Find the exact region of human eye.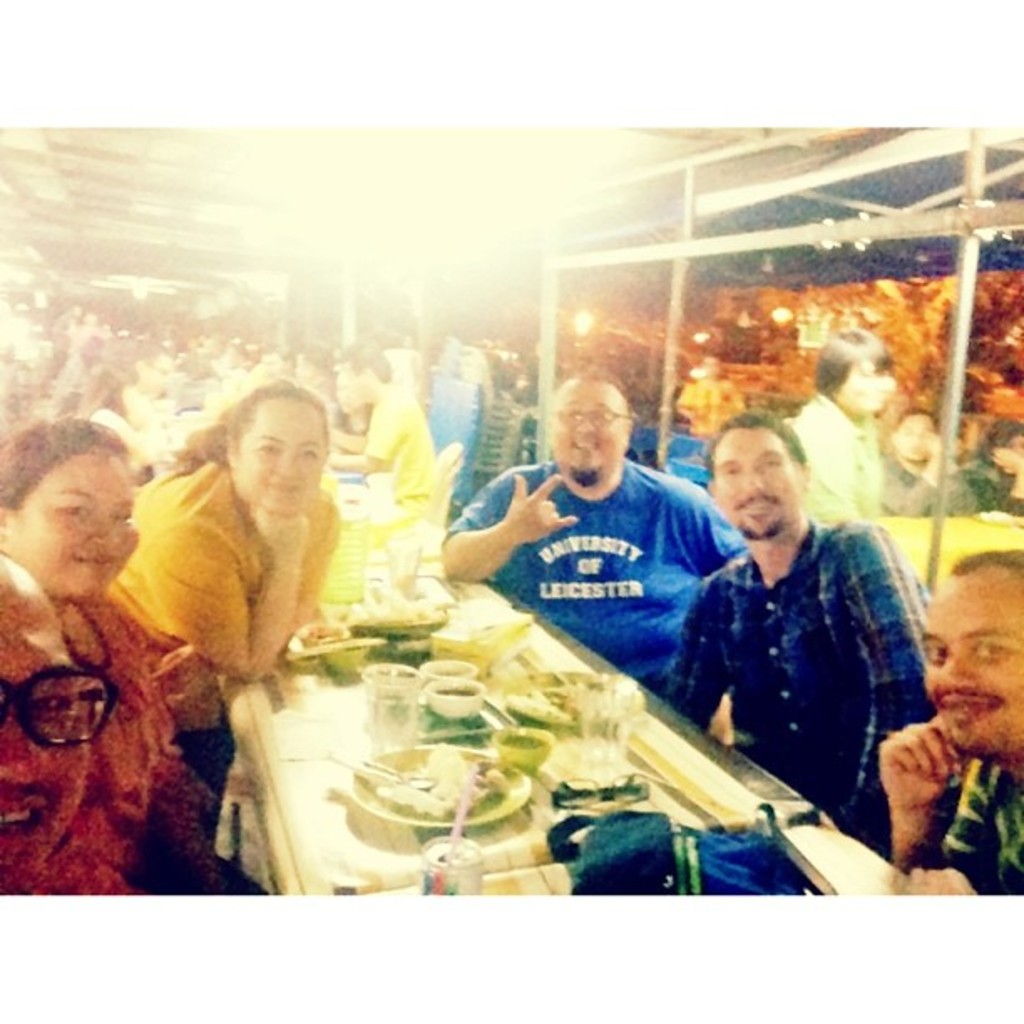
Exact region: detection(587, 408, 614, 425).
